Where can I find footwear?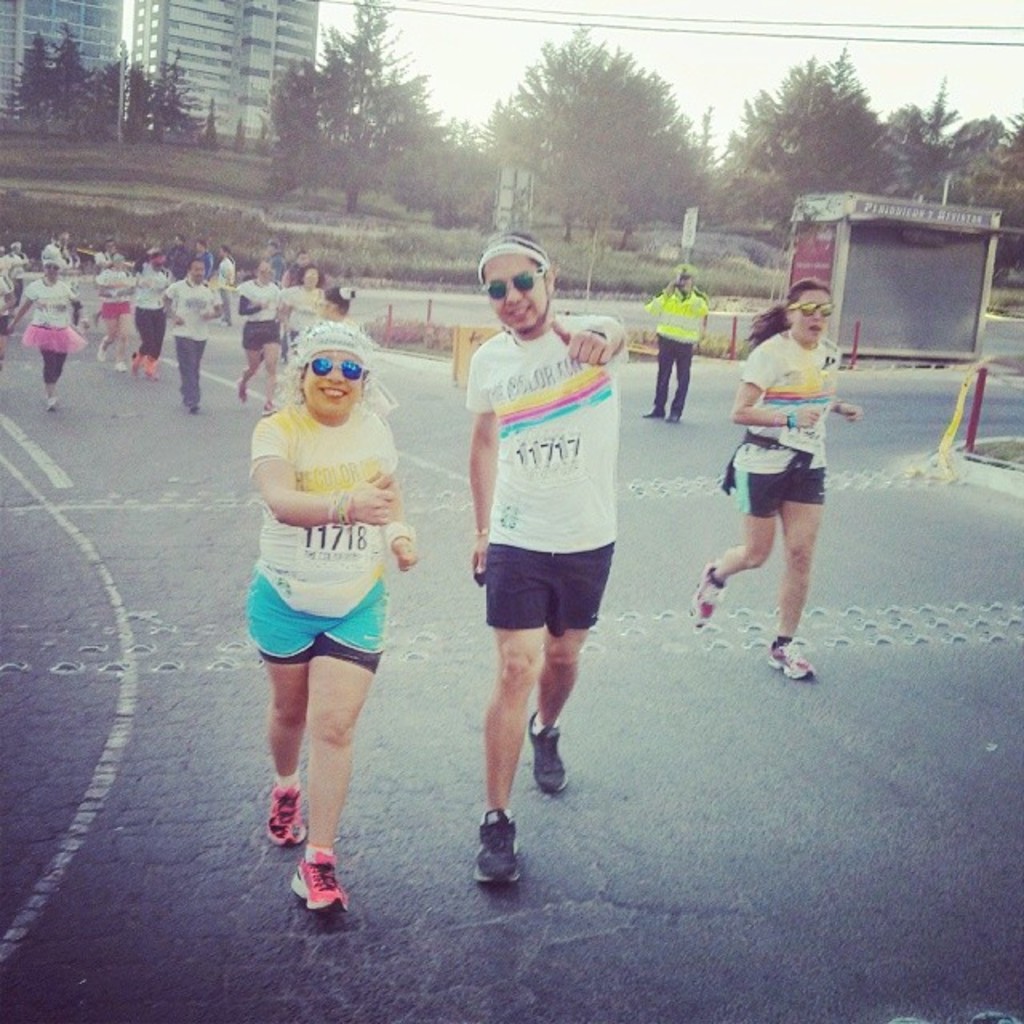
You can find it at <box>237,384,248,403</box>.
